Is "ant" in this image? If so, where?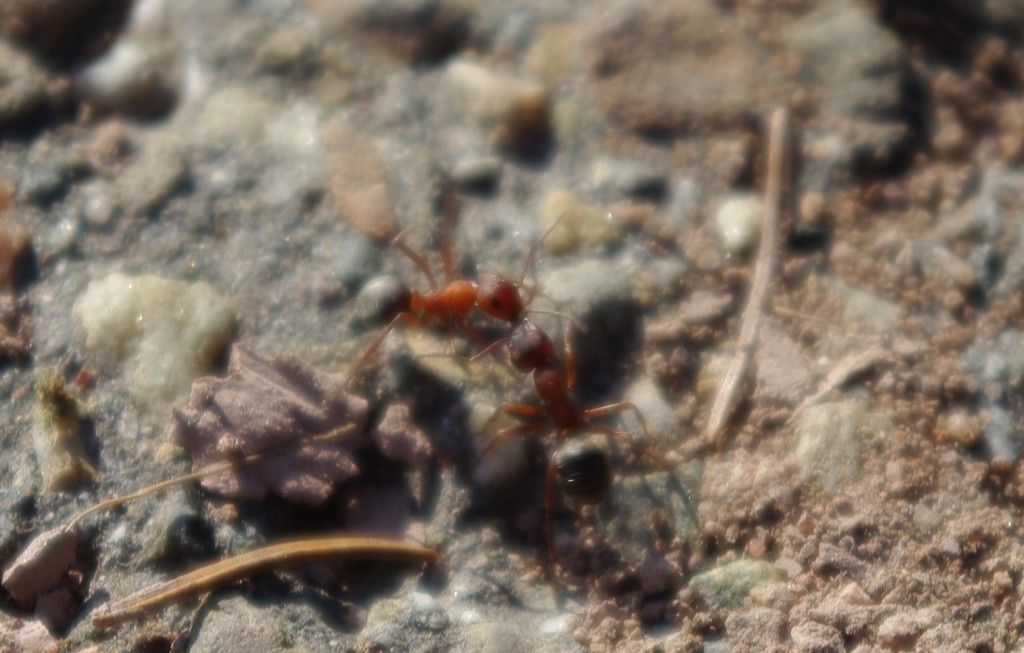
Yes, at left=341, top=195, right=600, bottom=389.
